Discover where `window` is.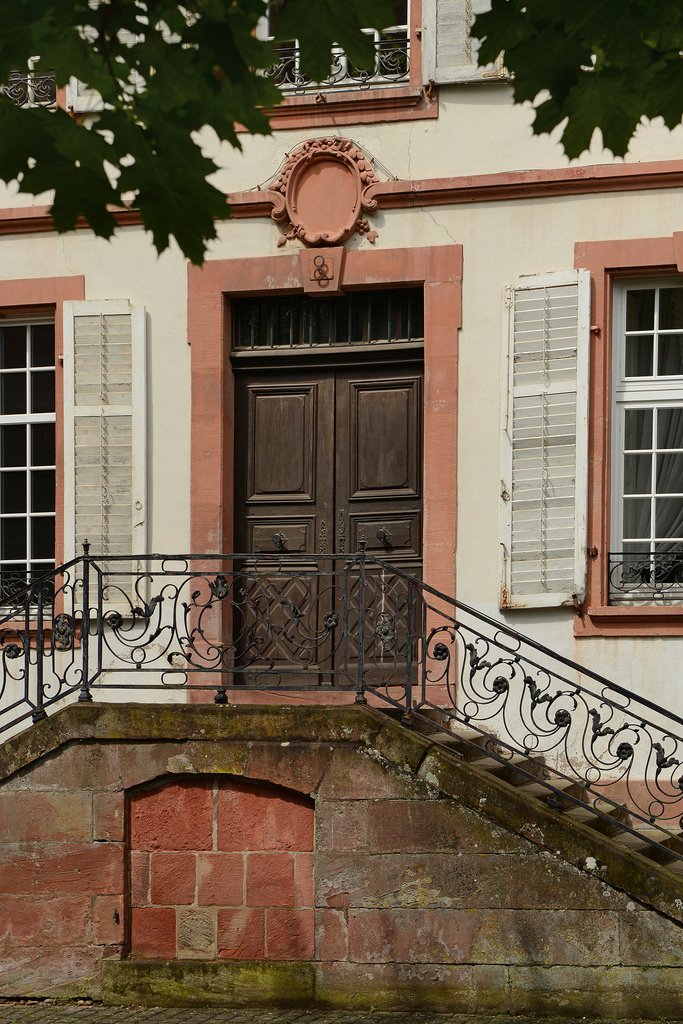
Discovered at box(661, 284, 682, 323).
